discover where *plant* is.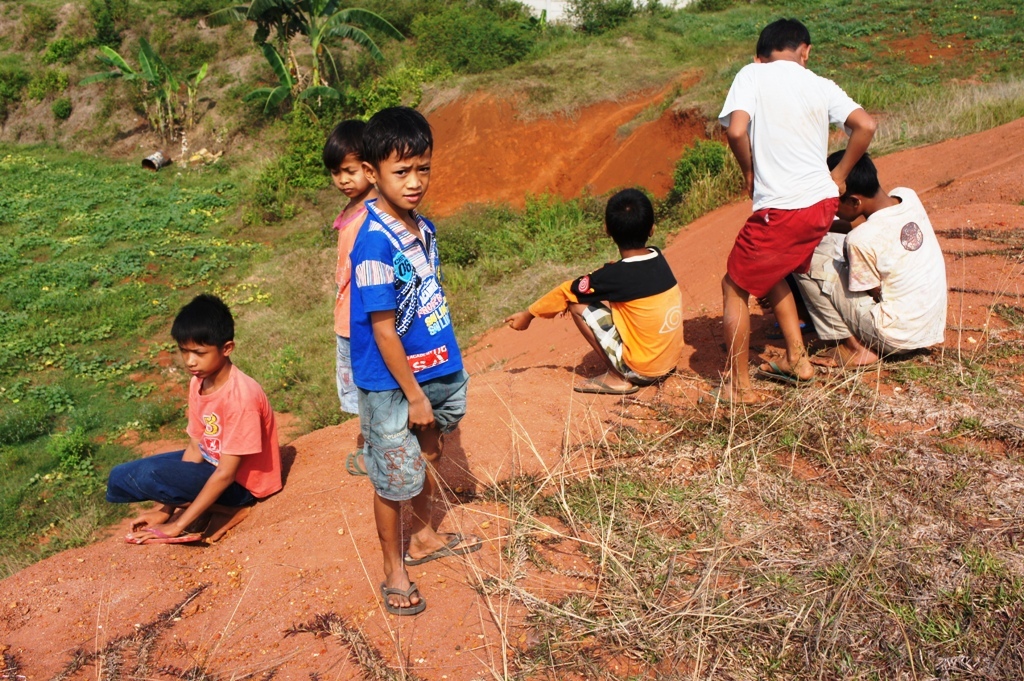
Discovered at left=425, top=180, right=619, bottom=351.
